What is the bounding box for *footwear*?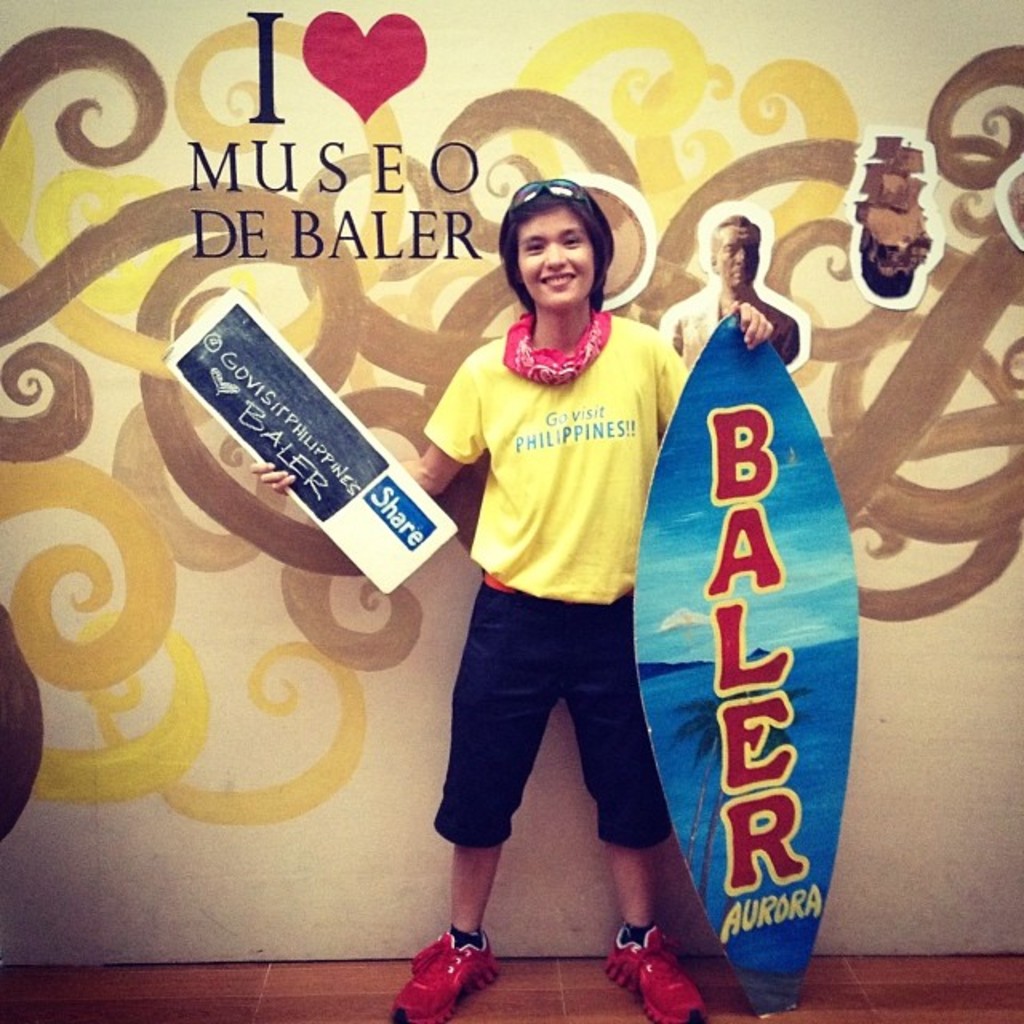
(x1=603, y1=918, x2=707, y2=1022).
